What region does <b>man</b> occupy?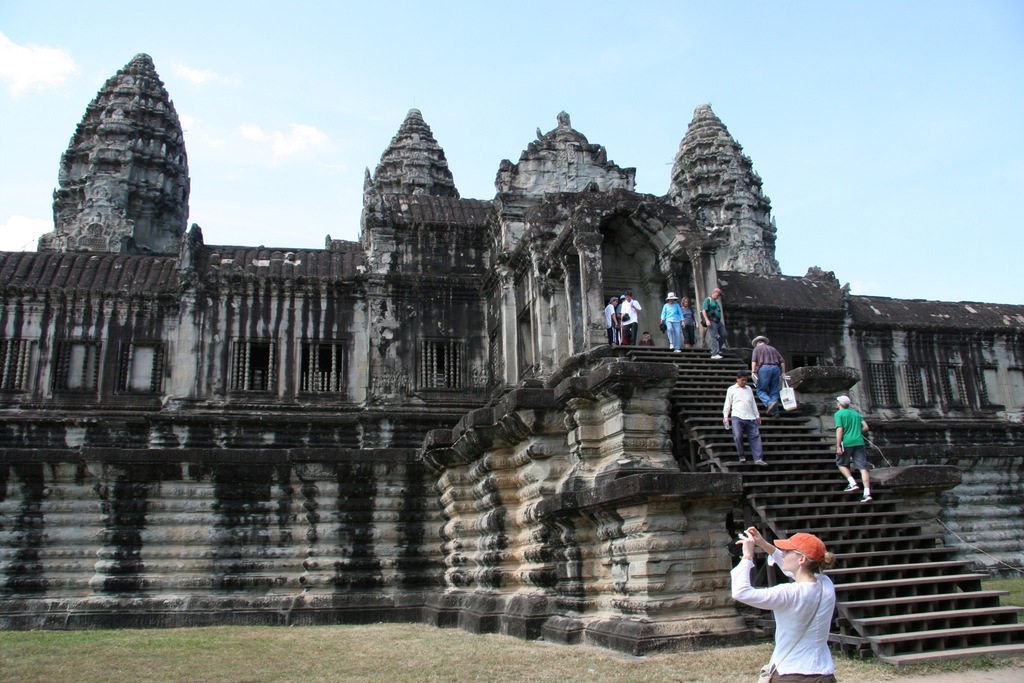
703 286 728 359.
